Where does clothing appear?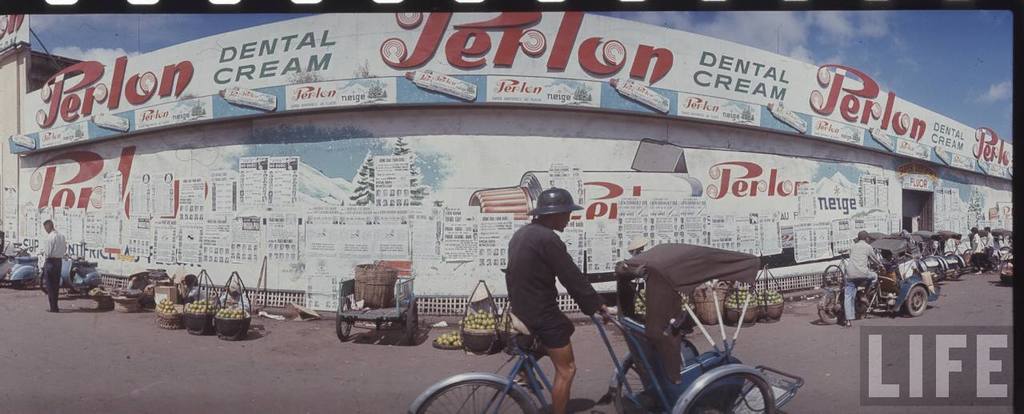
Appears at detection(986, 234, 992, 260).
